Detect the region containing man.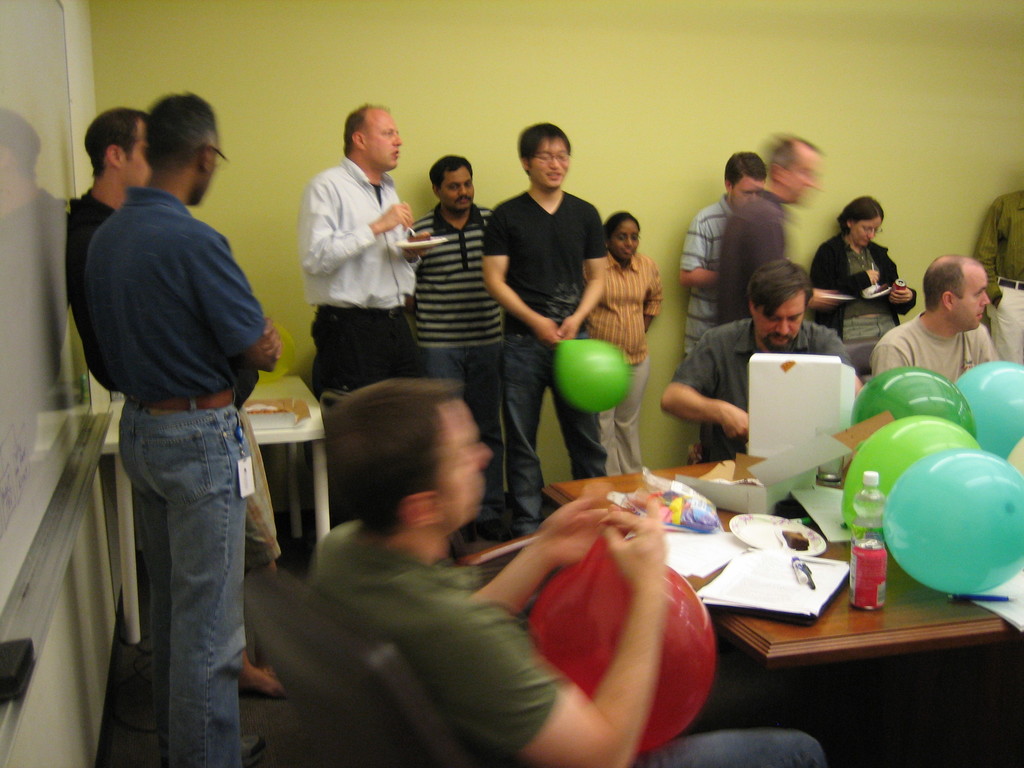
<region>712, 130, 840, 326</region>.
